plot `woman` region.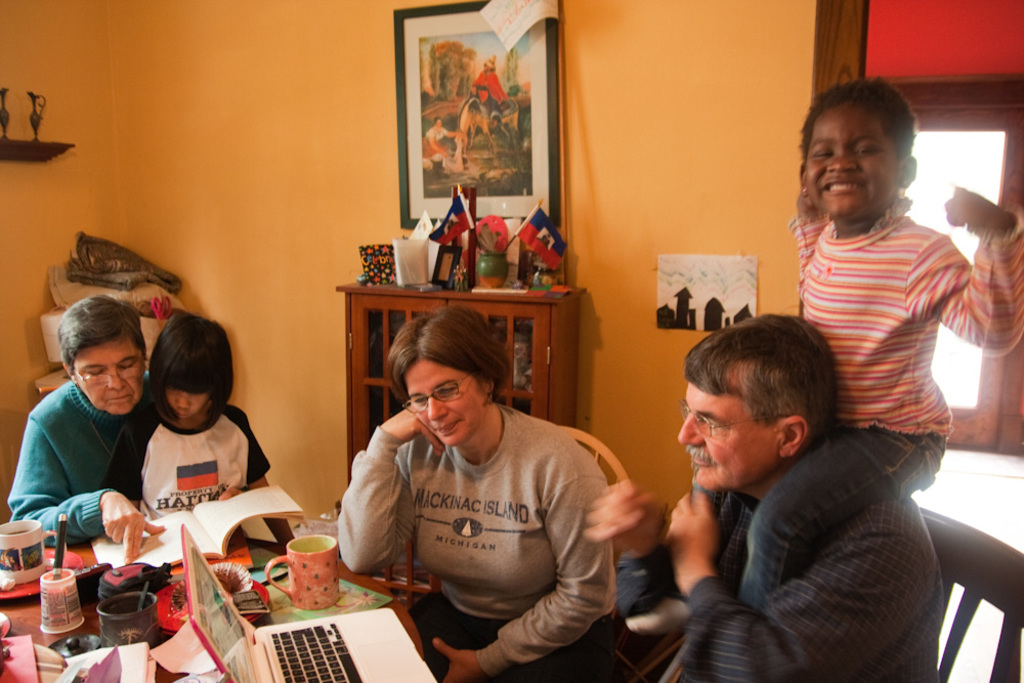
Plotted at detection(6, 292, 245, 564).
